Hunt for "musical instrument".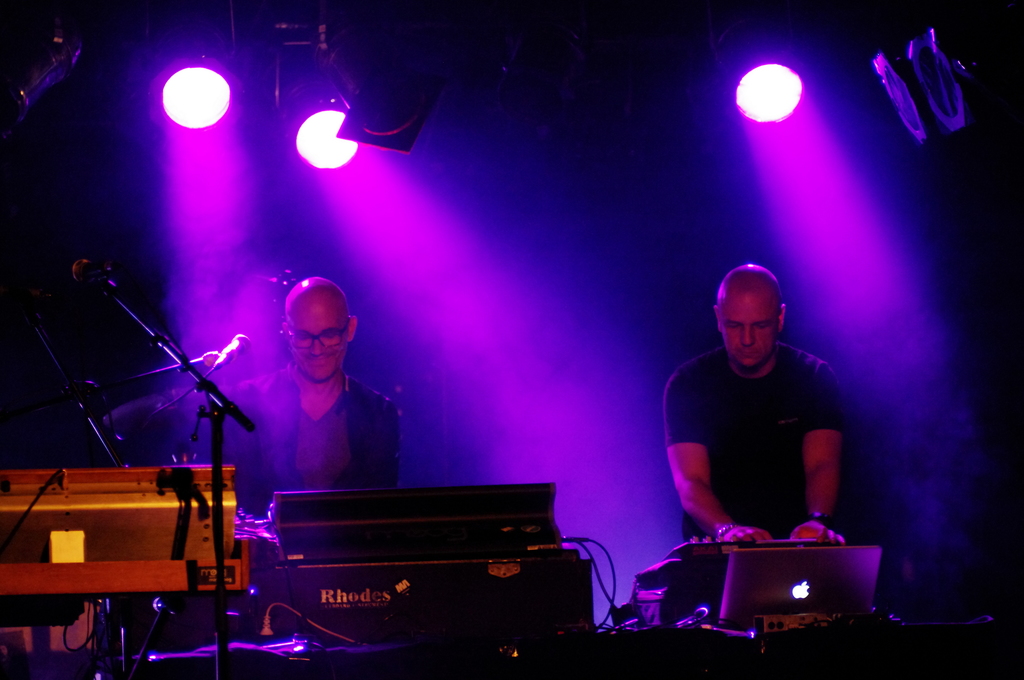
Hunted down at box(628, 533, 842, 611).
